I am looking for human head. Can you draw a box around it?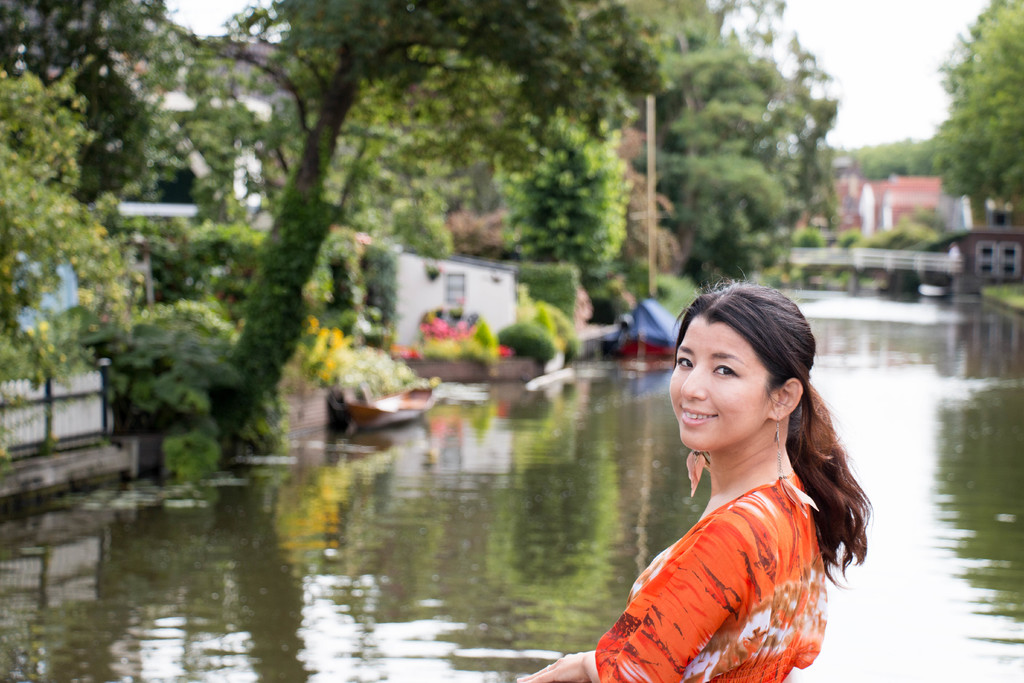
Sure, the bounding box is rect(676, 284, 817, 461).
